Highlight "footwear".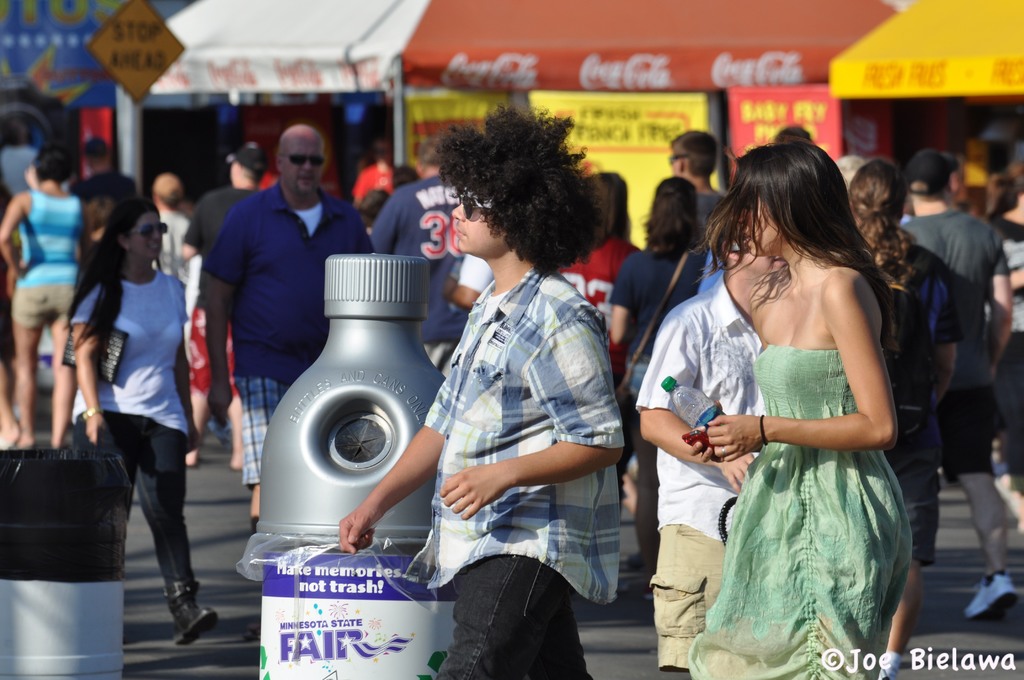
Highlighted region: select_region(961, 569, 1016, 620).
